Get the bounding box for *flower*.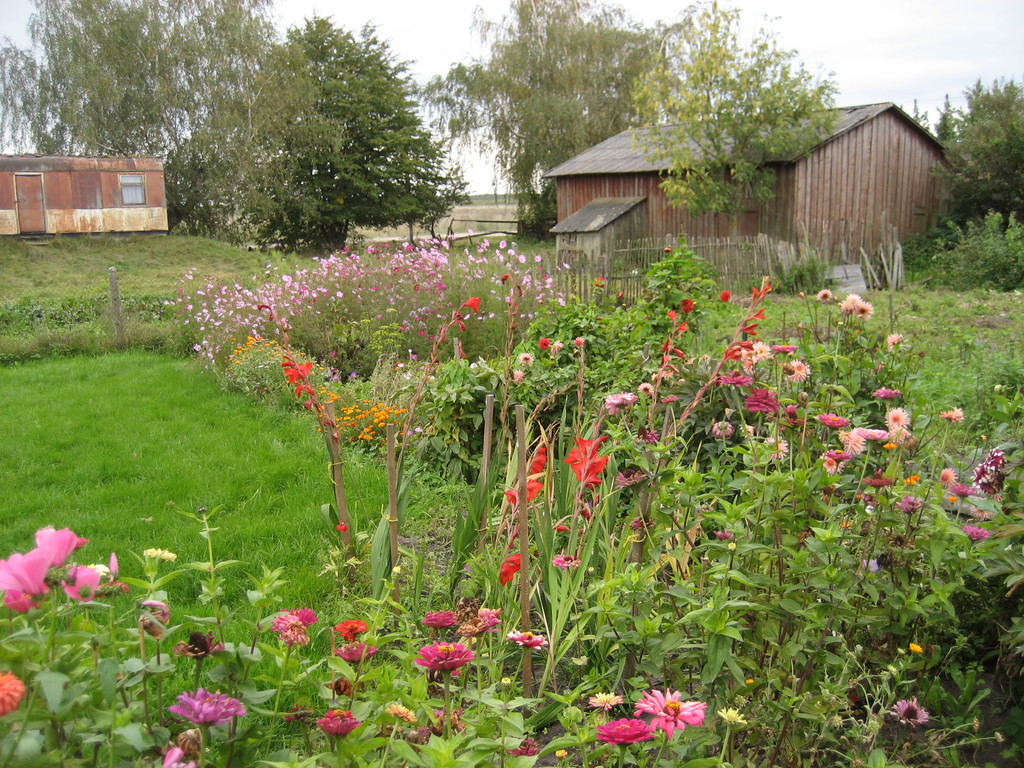
(337,643,377,661).
